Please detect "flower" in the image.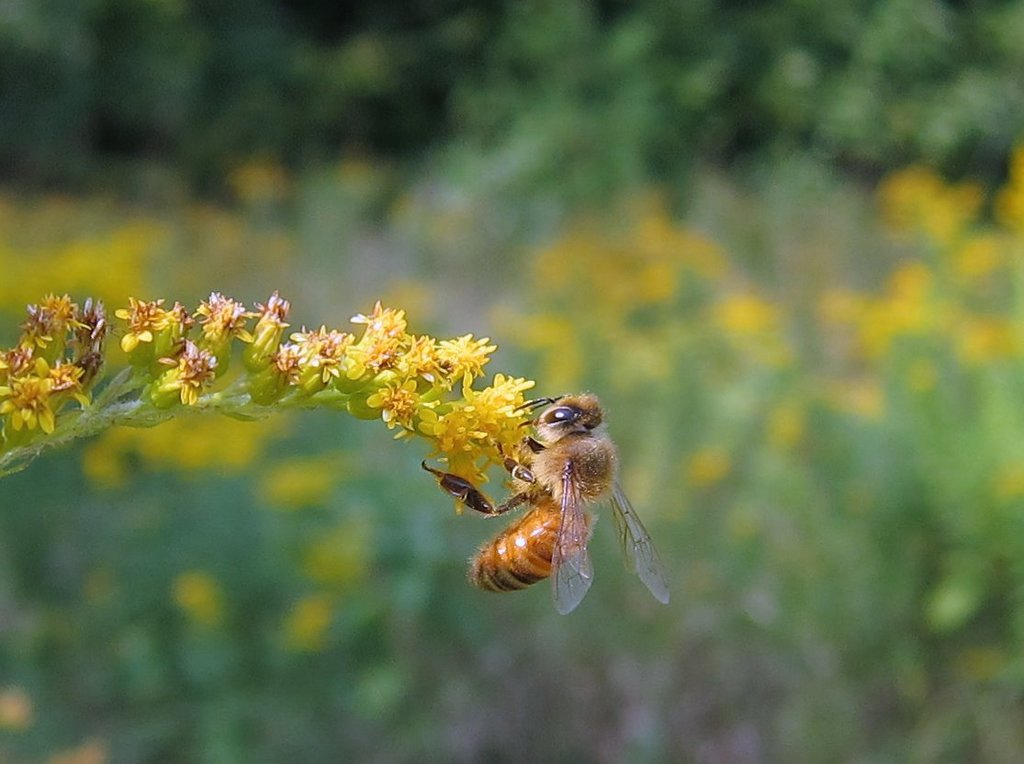
crop(162, 341, 218, 408).
